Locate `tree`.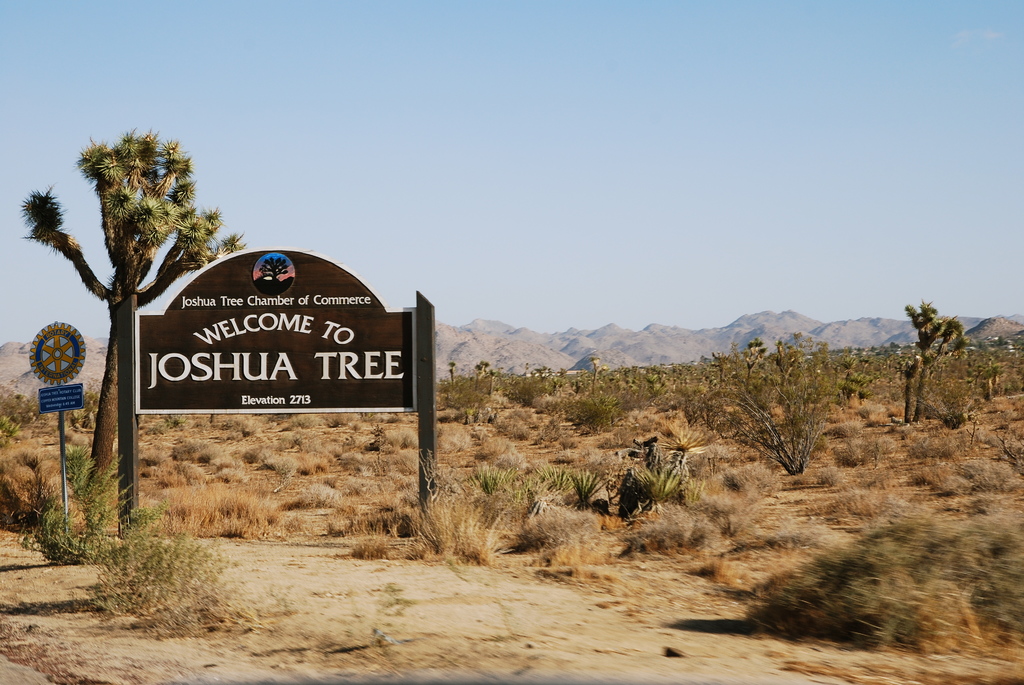
Bounding box: BBox(906, 292, 972, 426).
